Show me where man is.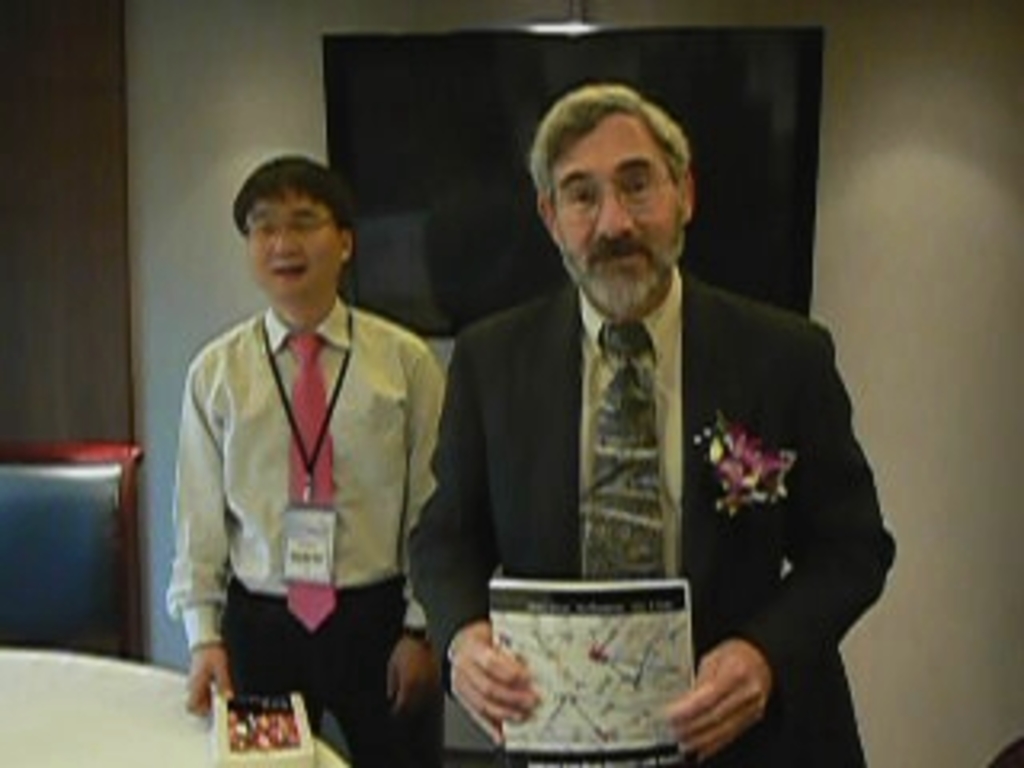
man is at BBox(403, 80, 899, 762).
